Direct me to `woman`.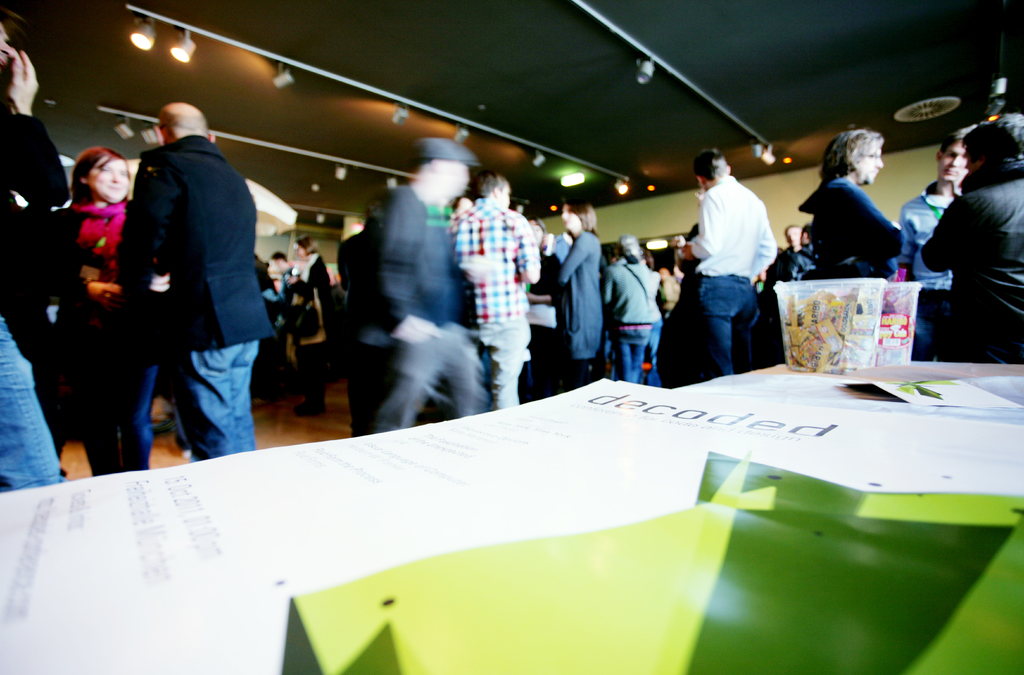
Direction: {"x1": 601, "y1": 237, "x2": 657, "y2": 380}.
